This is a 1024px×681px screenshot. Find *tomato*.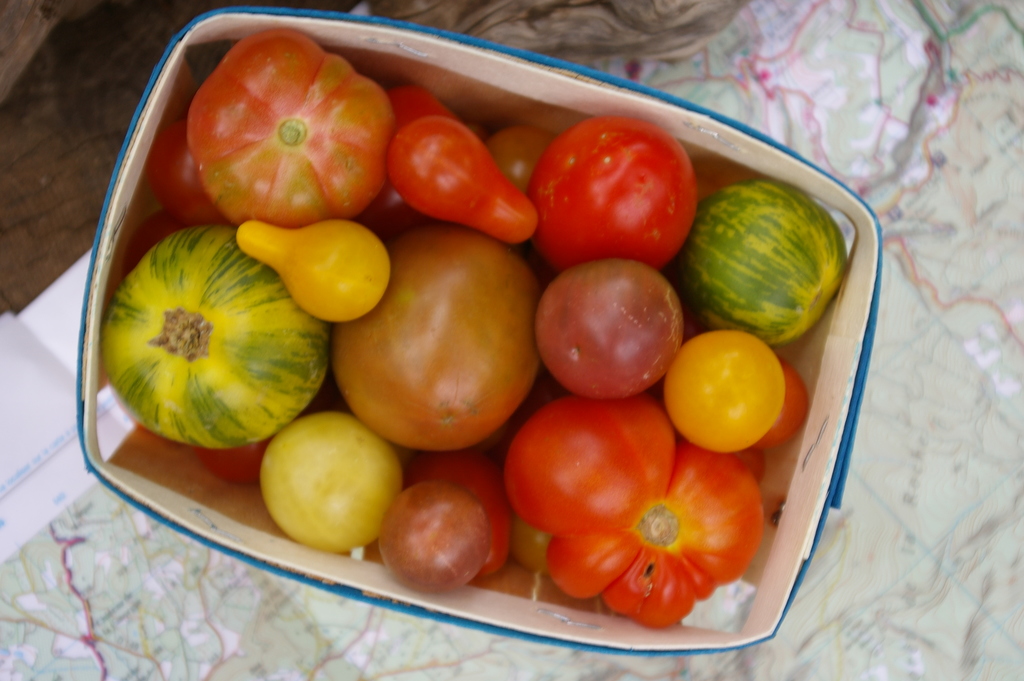
Bounding box: <bbox>330, 226, 544, 455</bbox>.
